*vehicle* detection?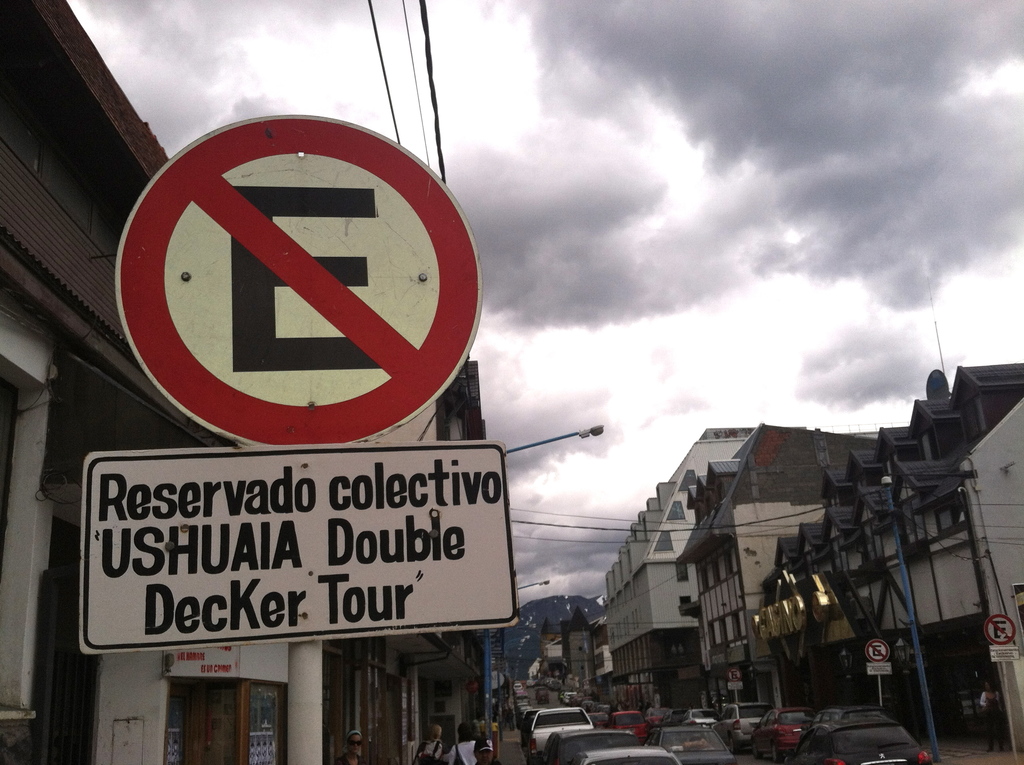
bbox=(789, 720, 932, 764)
